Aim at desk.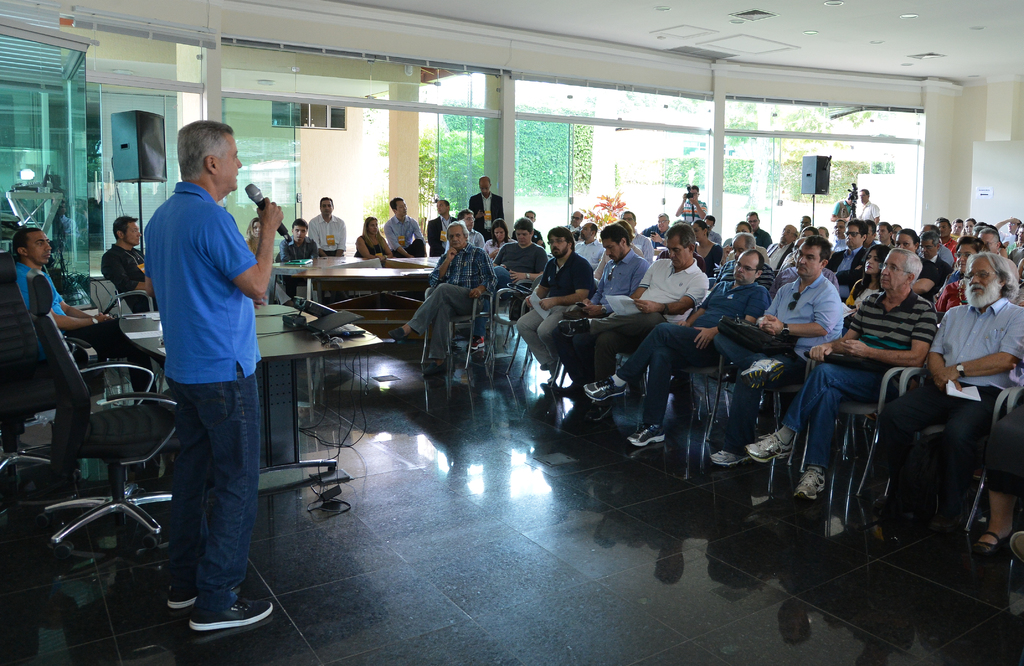
Aimed at bbox=(132, 312, 381, 474).
